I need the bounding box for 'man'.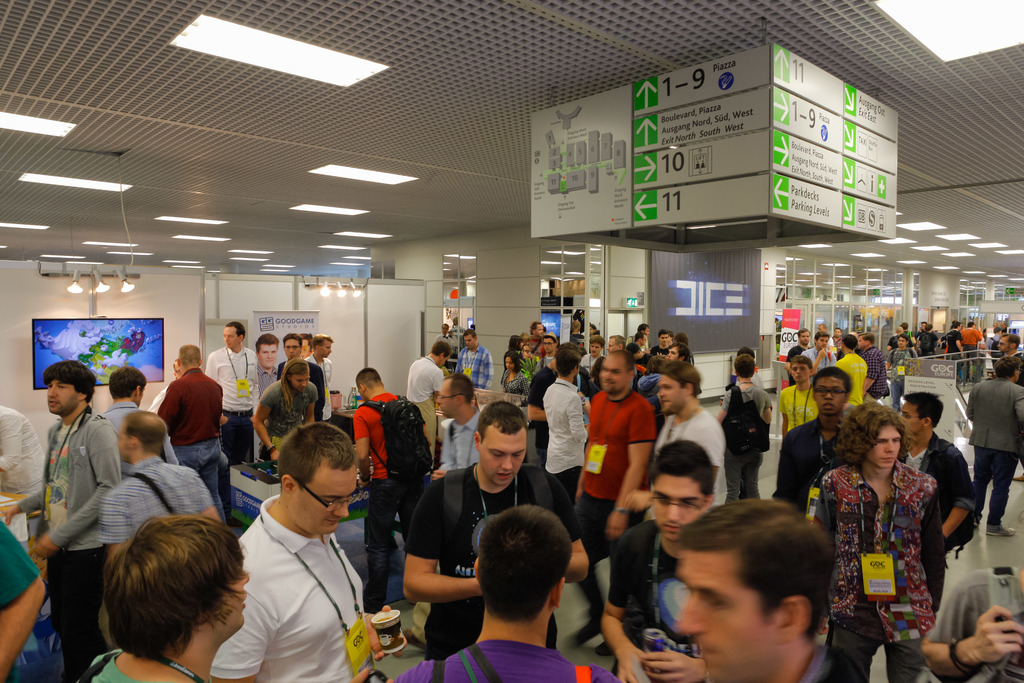
Here it is: x1=95, y1=411, x2=221, y2=594.
